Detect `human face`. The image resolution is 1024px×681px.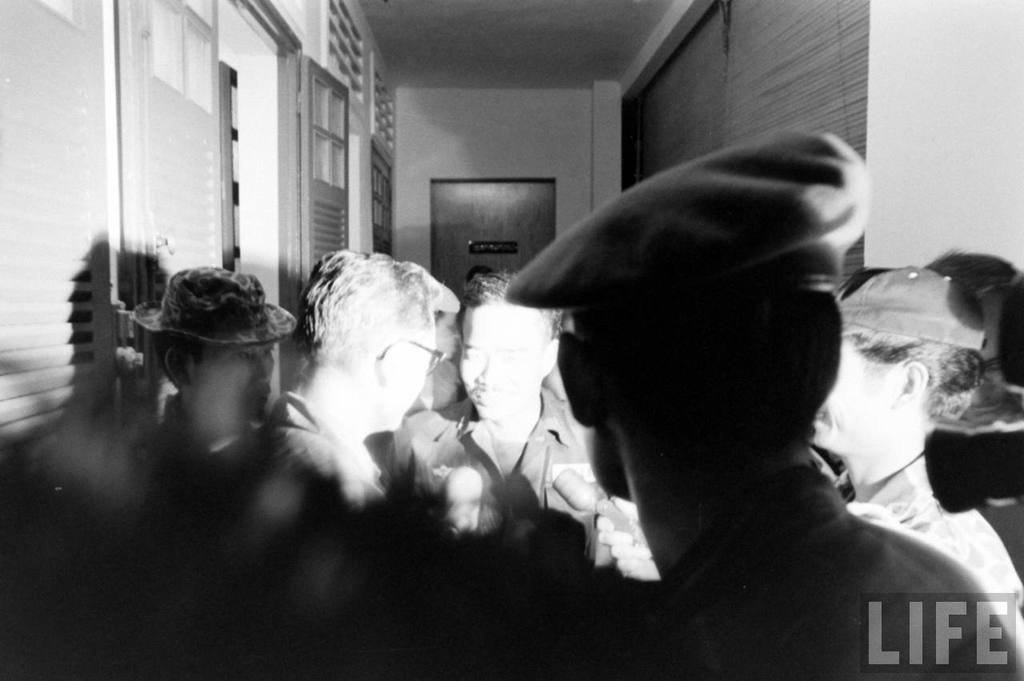
<bbox>385, 315, 436, 431</bbox>.
